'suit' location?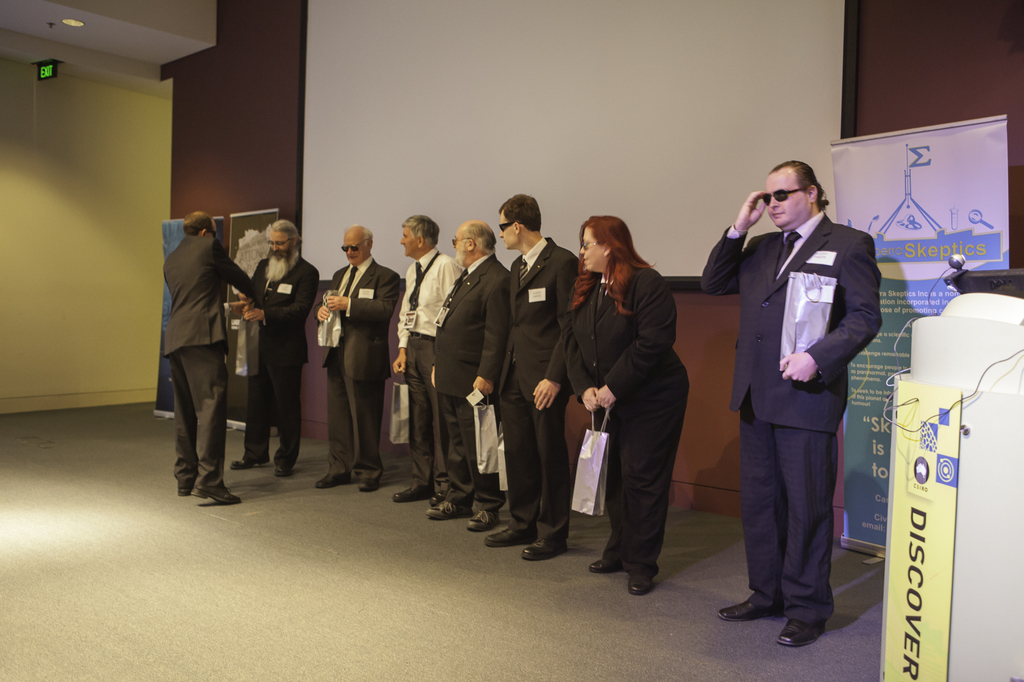
select_region(250, 253, 322, 463)
